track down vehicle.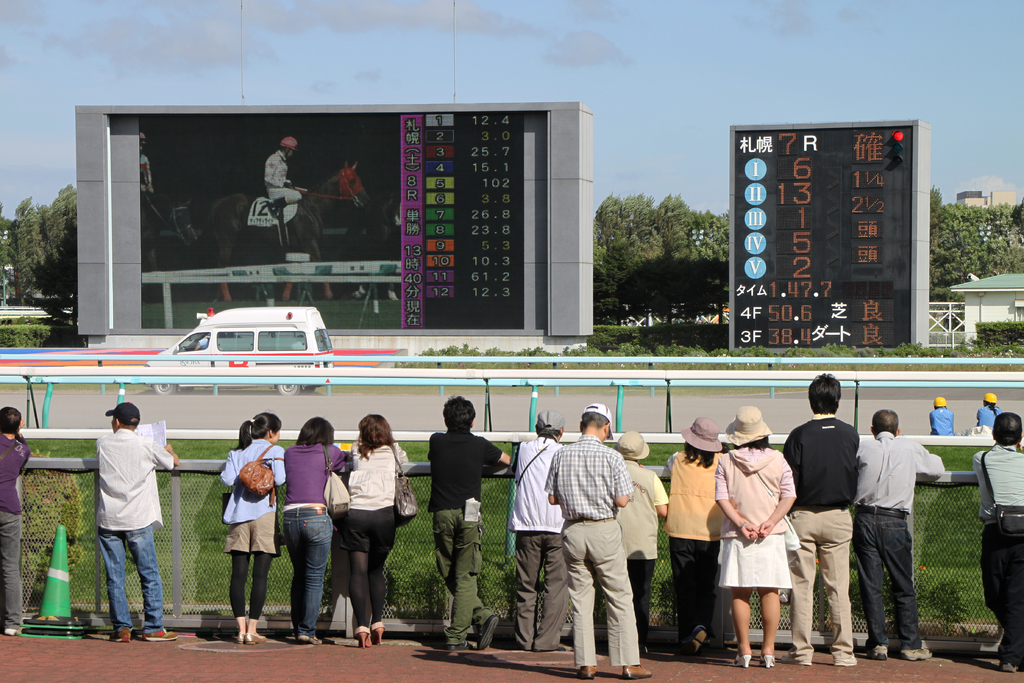
Tracked to x1=180, y1=297, x2=335, y2=374.
